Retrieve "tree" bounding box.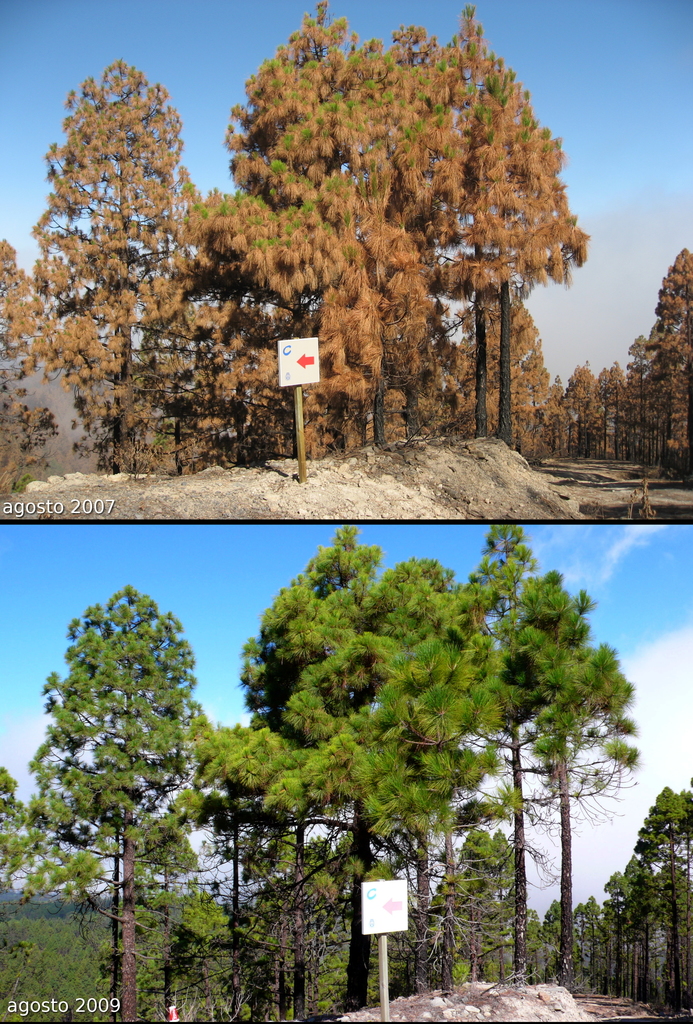
Bounding box: (x1=30, y1=556, x2=240, y2=980).
